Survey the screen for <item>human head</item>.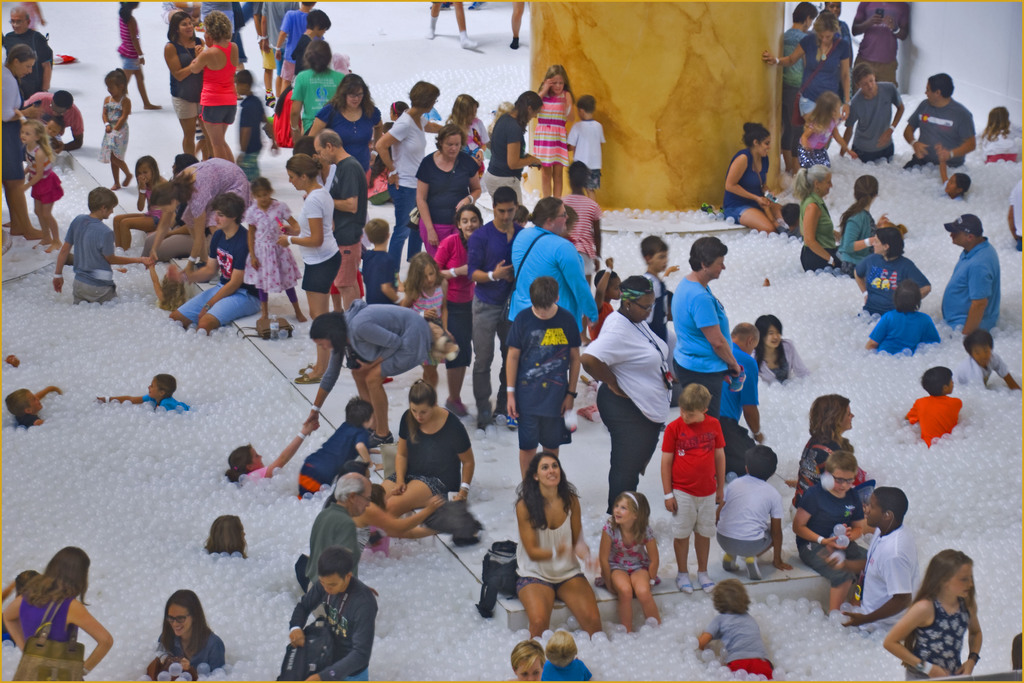
Survey found: {"left": 891, "top": 280, "right": 925, "bottom": 313}.
